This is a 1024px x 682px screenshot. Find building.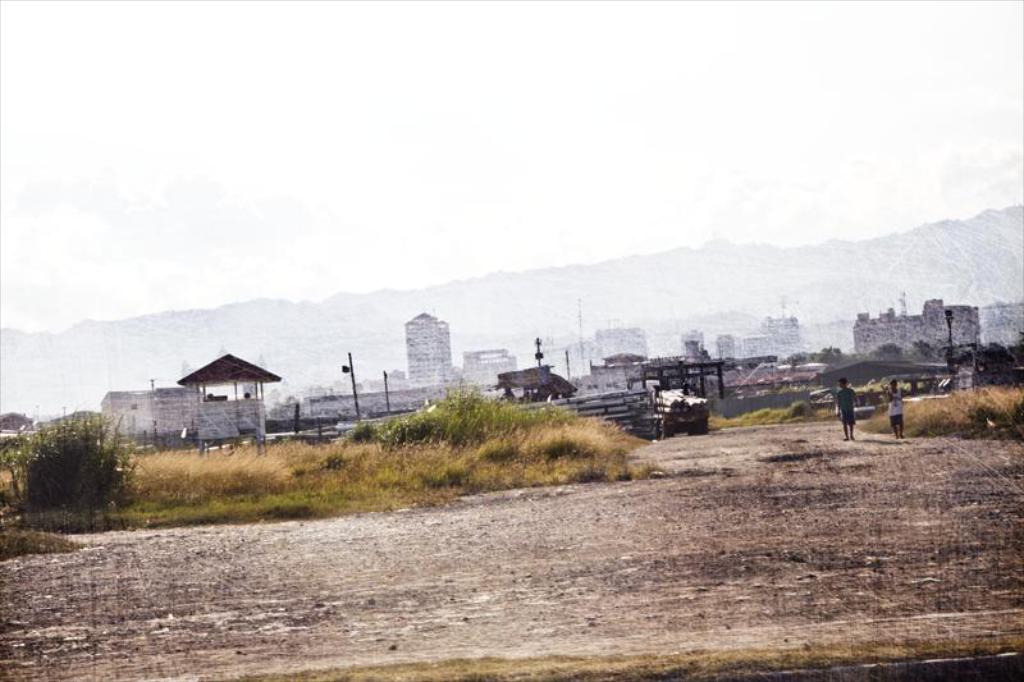
Bounding box: [407,315,452,383].
